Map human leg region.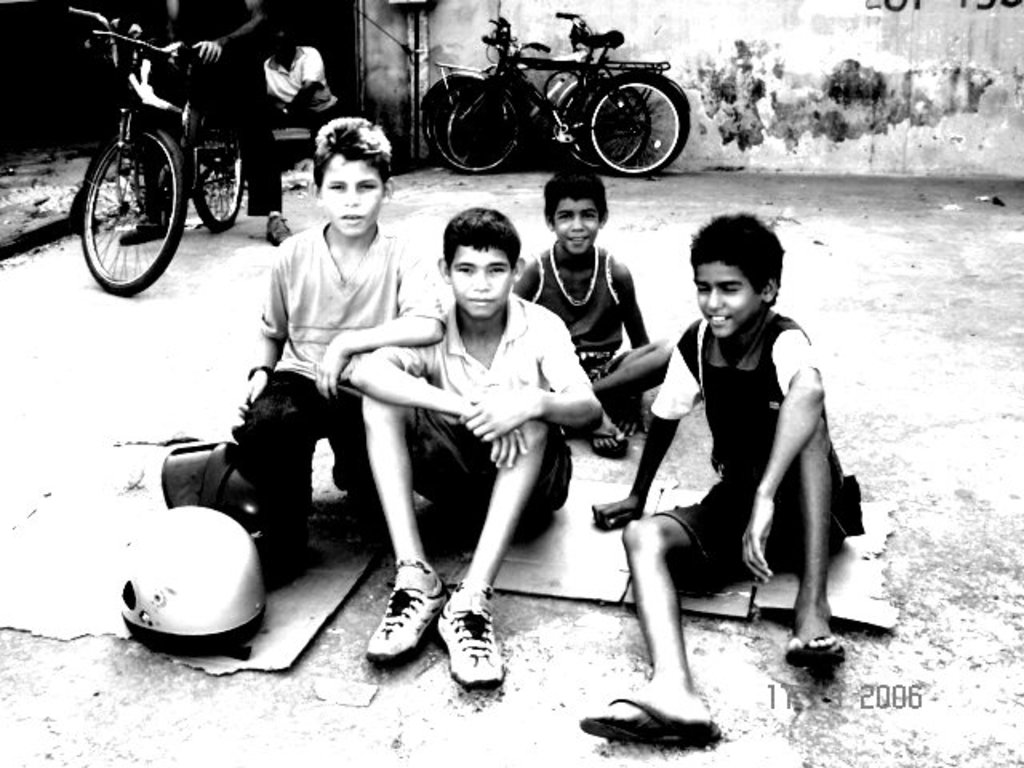
Mapped to box=[594, 339, 675, 418].
